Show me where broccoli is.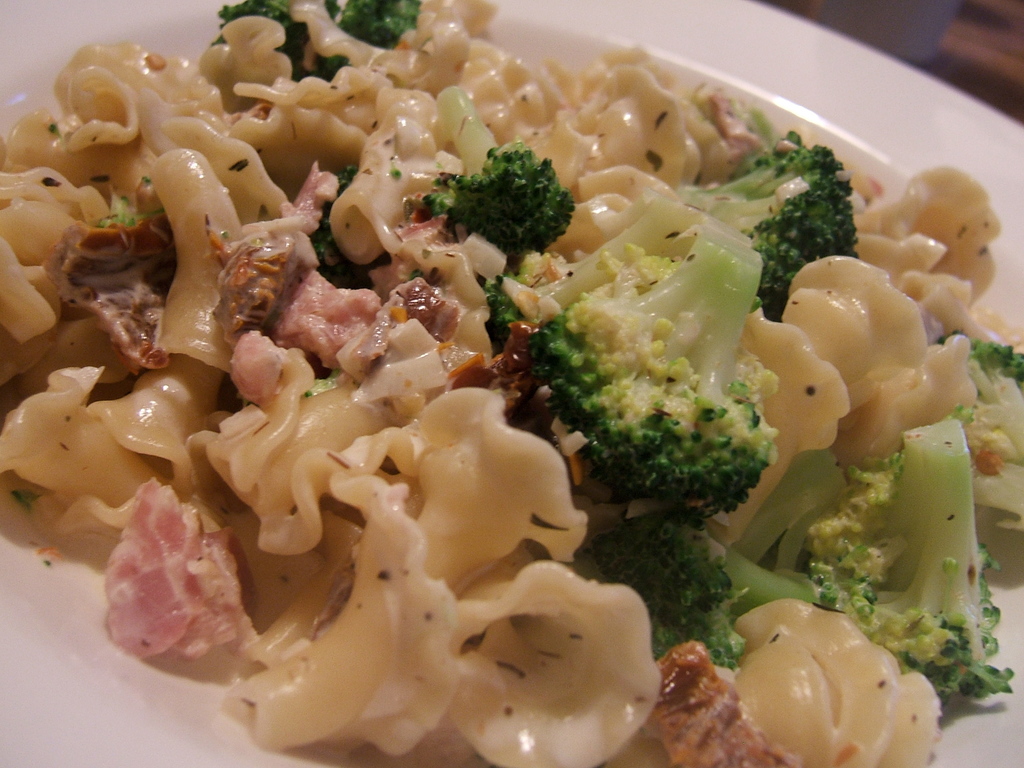
broccoli is at <bbox>584, 512, 820, 671</bbox>.
